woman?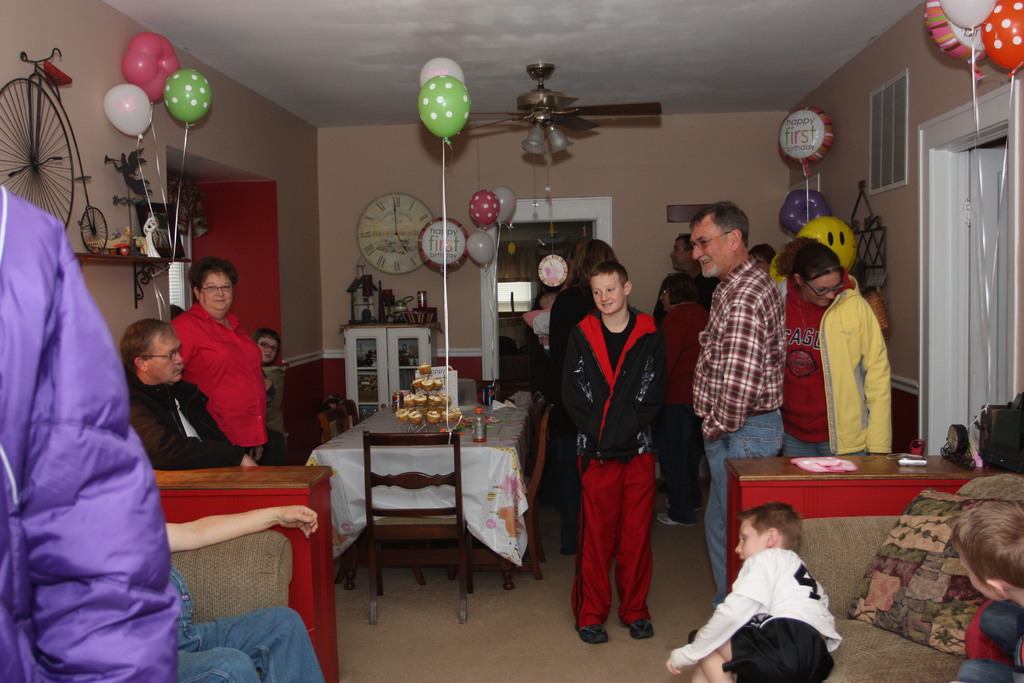
<box>152,247,262,479</box>
